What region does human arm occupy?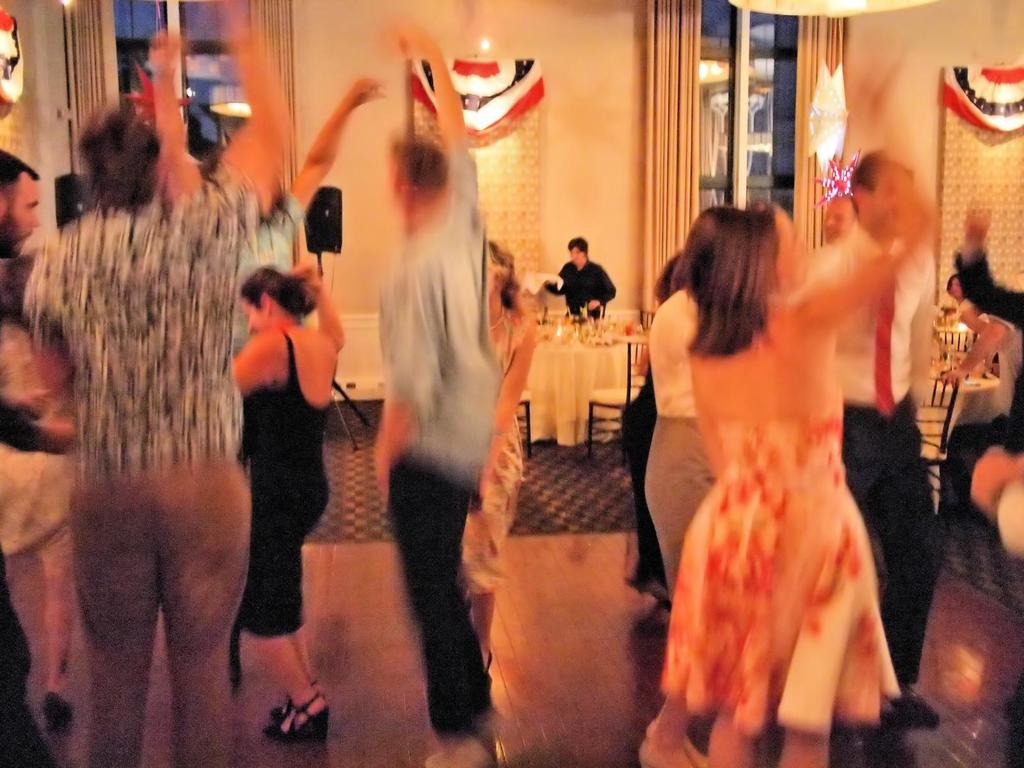
detection(472, 315, 536, 505).
